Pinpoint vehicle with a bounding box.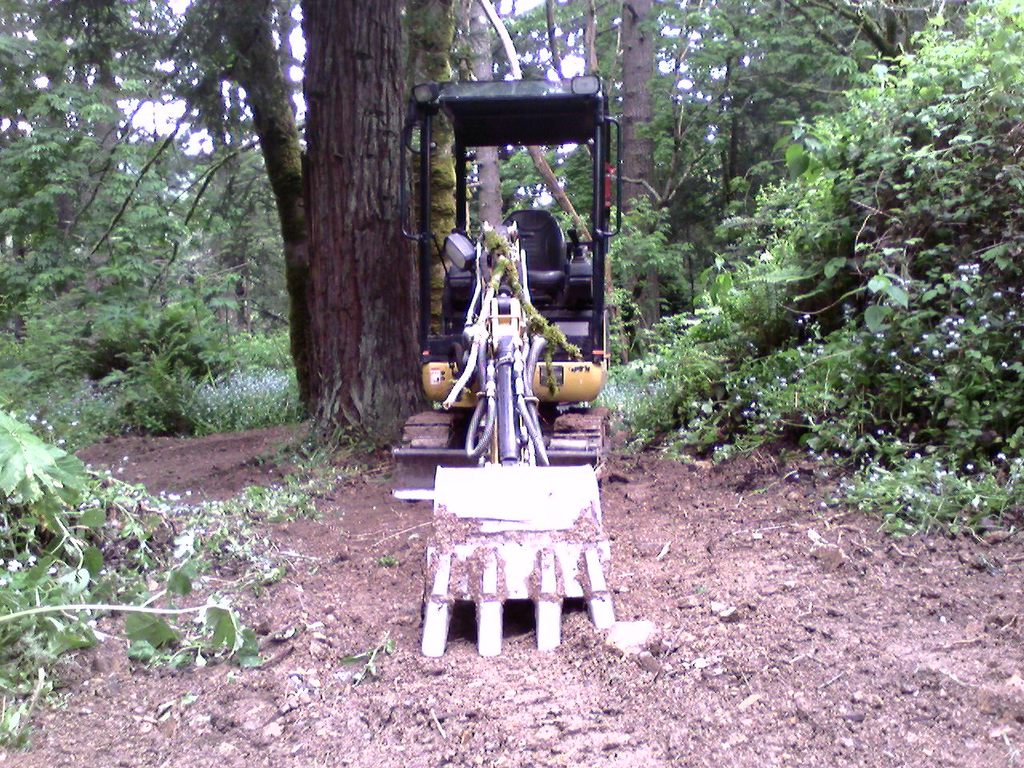
396/109/610/576.
